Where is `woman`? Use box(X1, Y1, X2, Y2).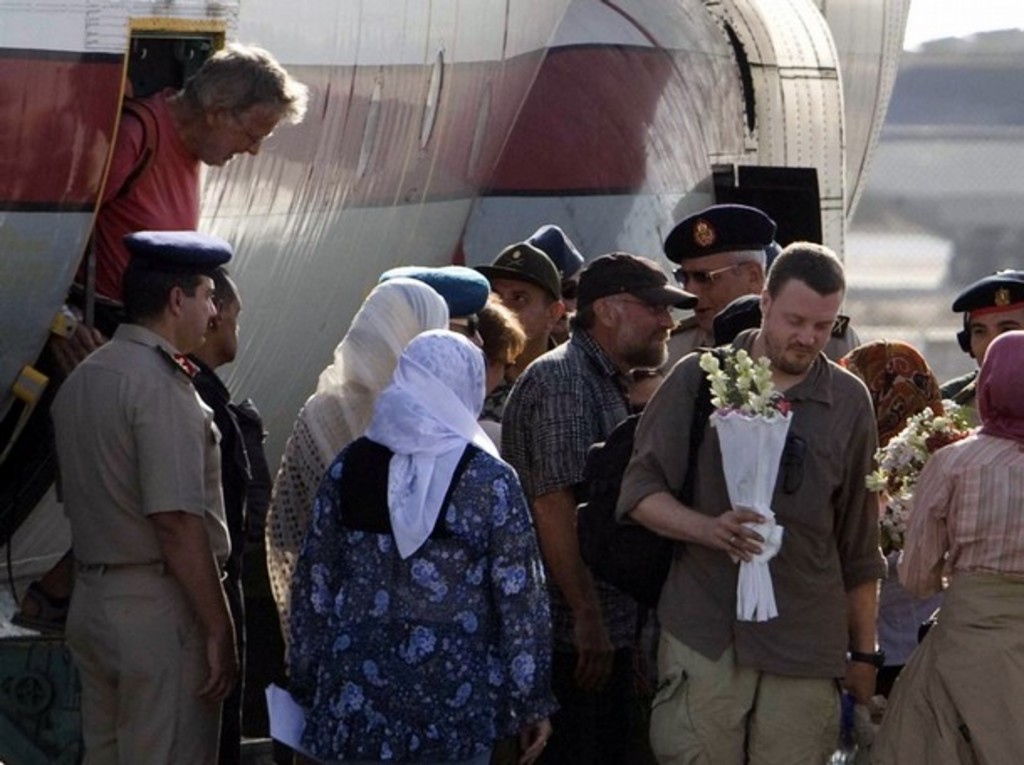
box(858, 336, 1022, 763).
